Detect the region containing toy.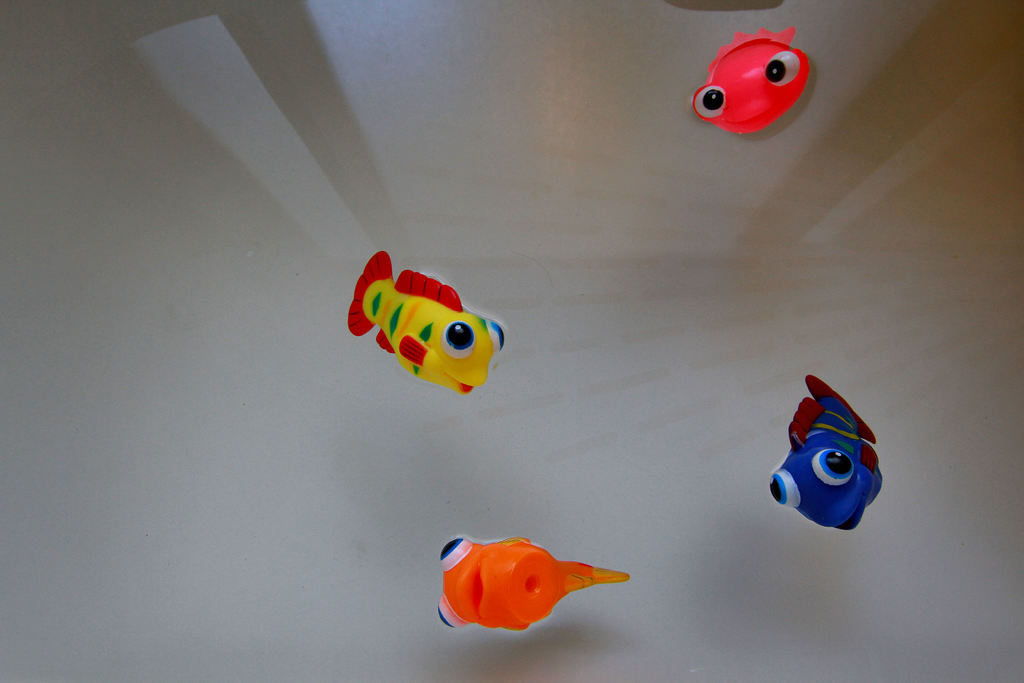
select_region(768, 373, 886, 535).
